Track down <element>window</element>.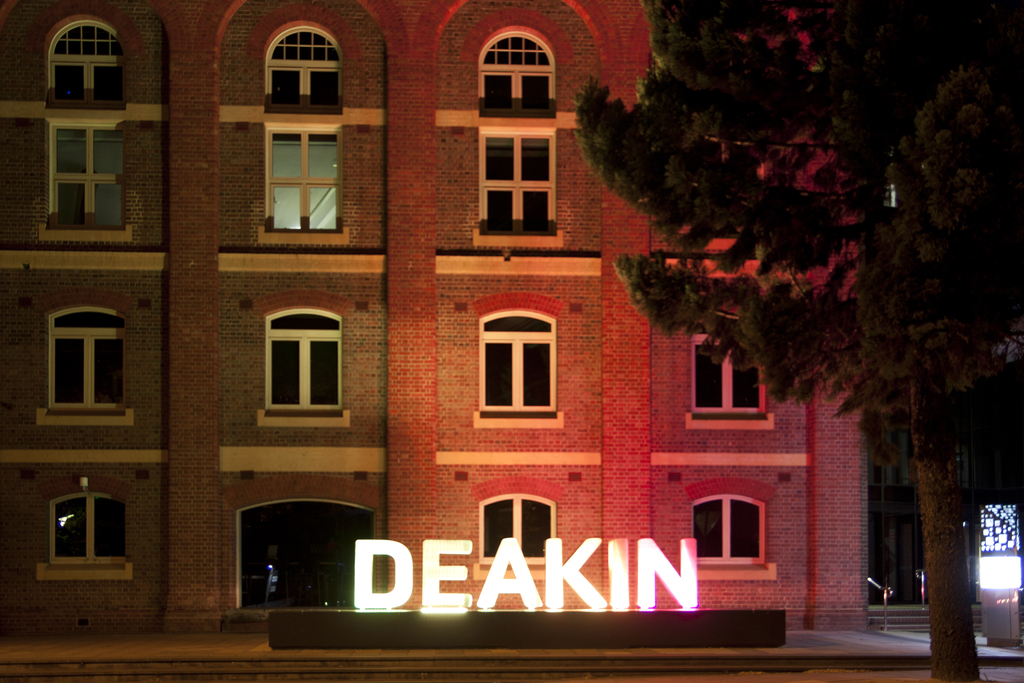
Tracked to <box>53,318,125,407</box>.
